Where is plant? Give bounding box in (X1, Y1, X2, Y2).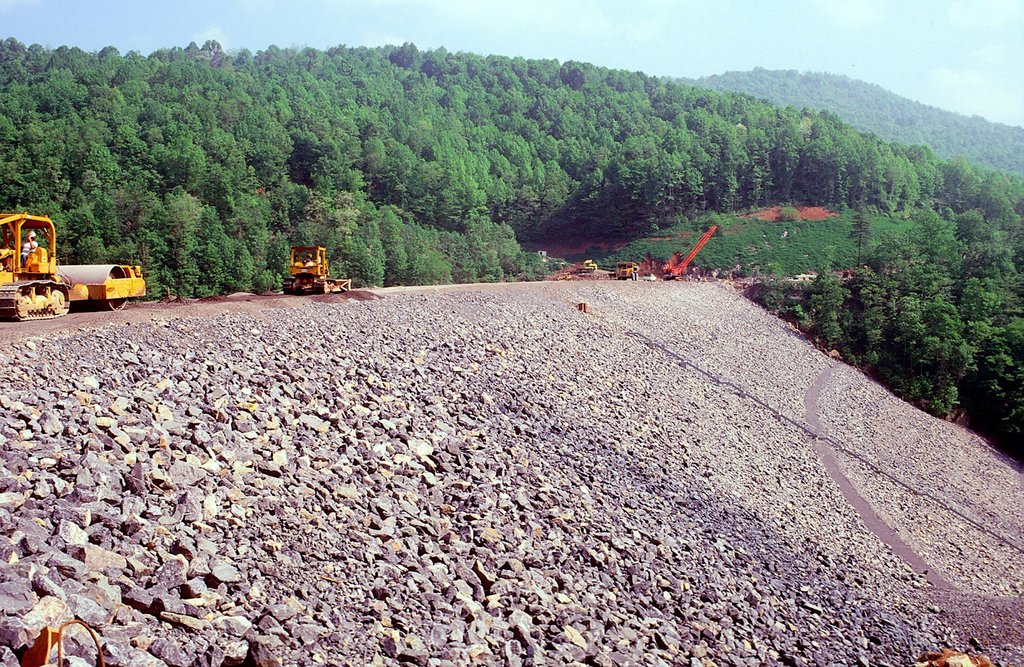
(880, 291, 936, 406).
